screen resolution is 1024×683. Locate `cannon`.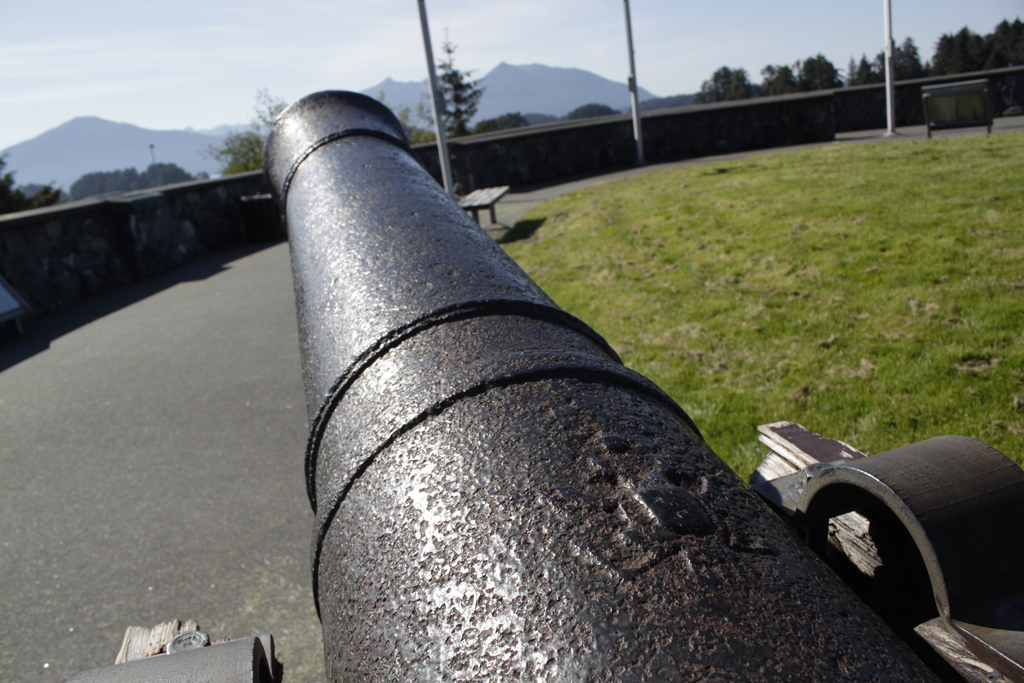
Rect(61, 89, 1023, 682).
